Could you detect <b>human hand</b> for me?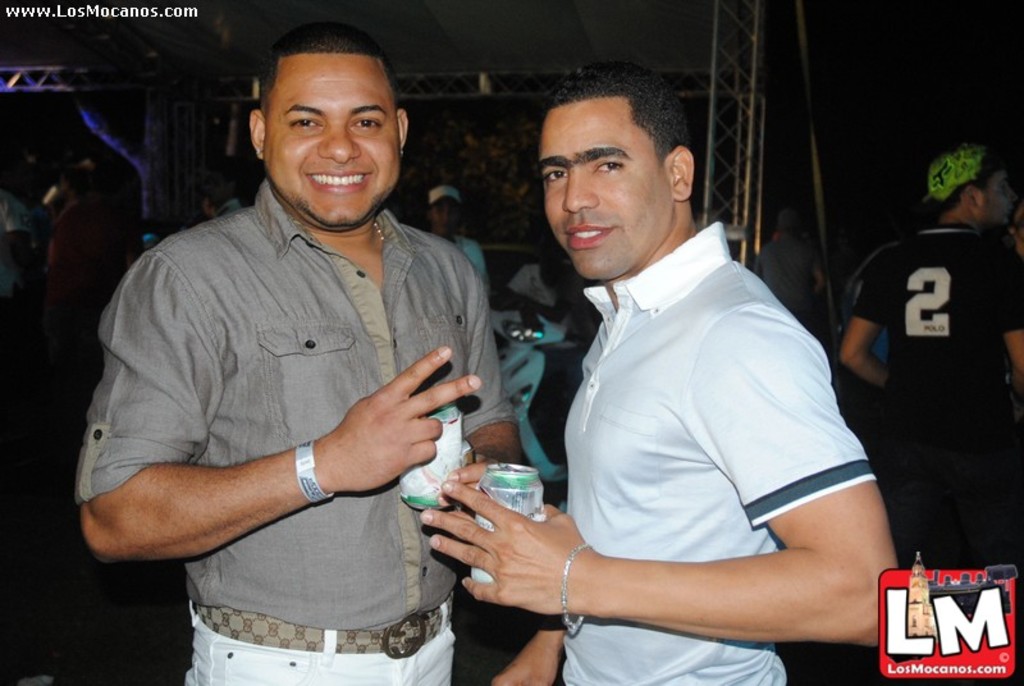
Detection result: <region>421, 477, 589, 616</region>.
